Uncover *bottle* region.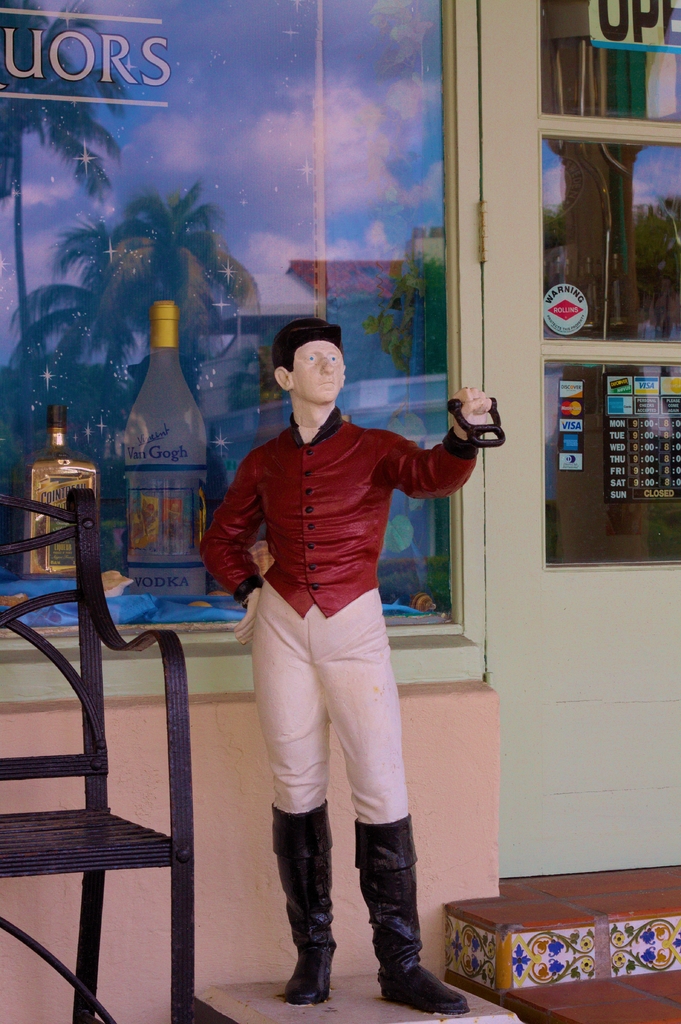
Uncovered: box=[78, 269, 223, 655].
